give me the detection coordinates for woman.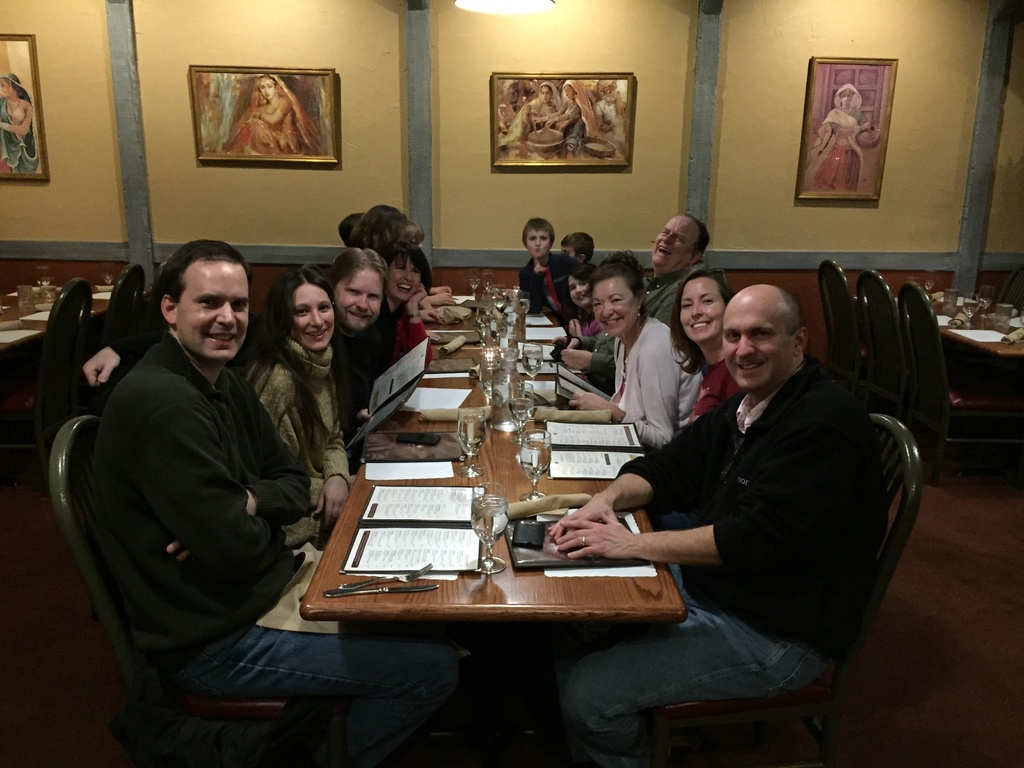
[244, 267, 360, 537].
